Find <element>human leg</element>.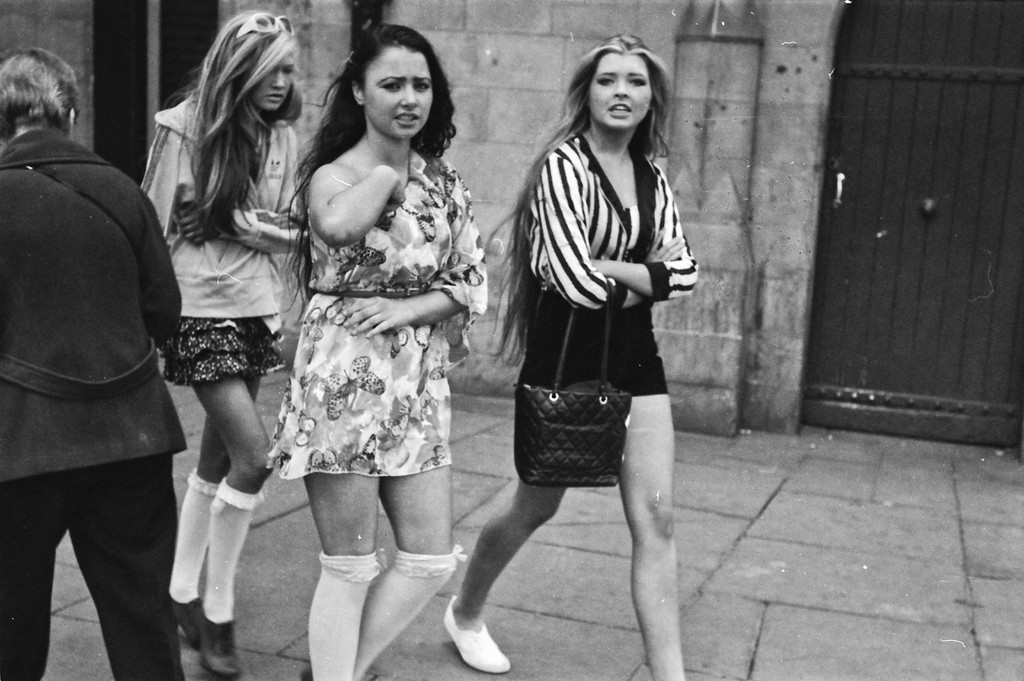
(172,320,276,645).
